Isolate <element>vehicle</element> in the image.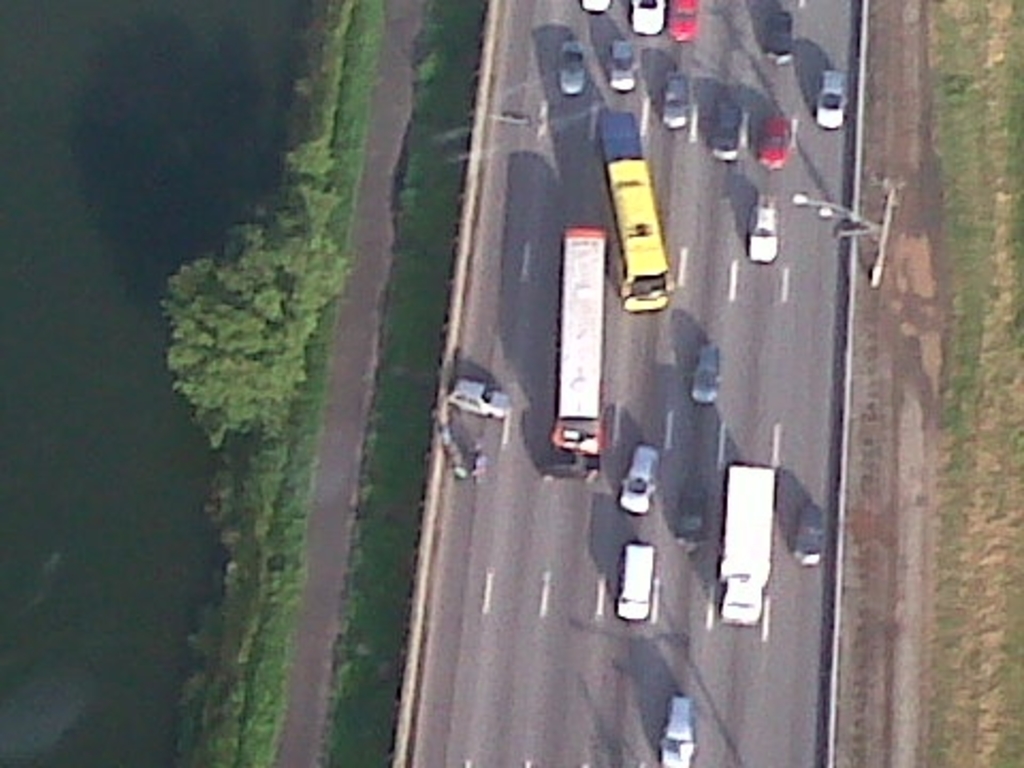
Isolated region: [left=606, top=538, right=661, bottom=631].
